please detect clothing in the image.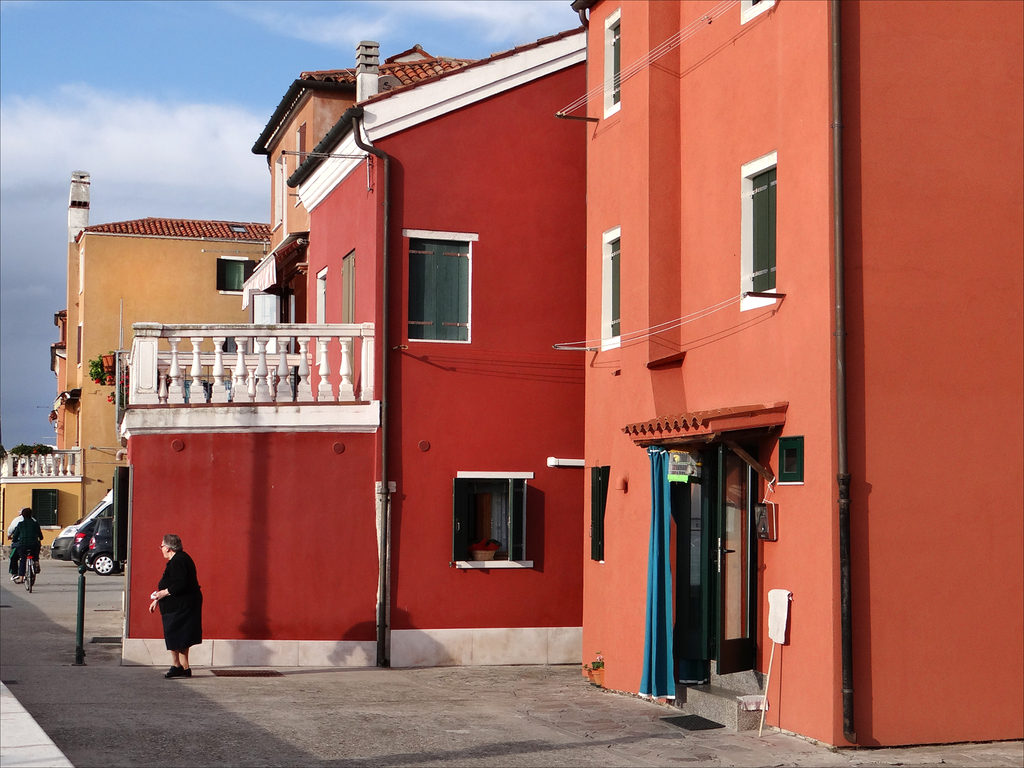
select_region(131, 536, 199, 668).
